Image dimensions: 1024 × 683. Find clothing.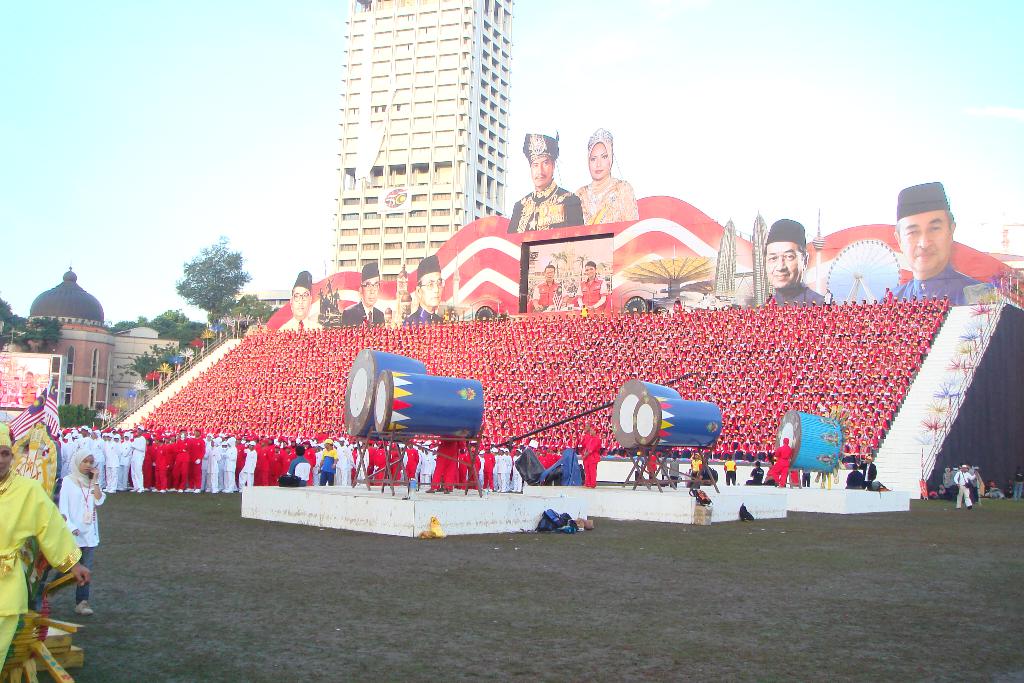
box(278, 315, 322, 331).
